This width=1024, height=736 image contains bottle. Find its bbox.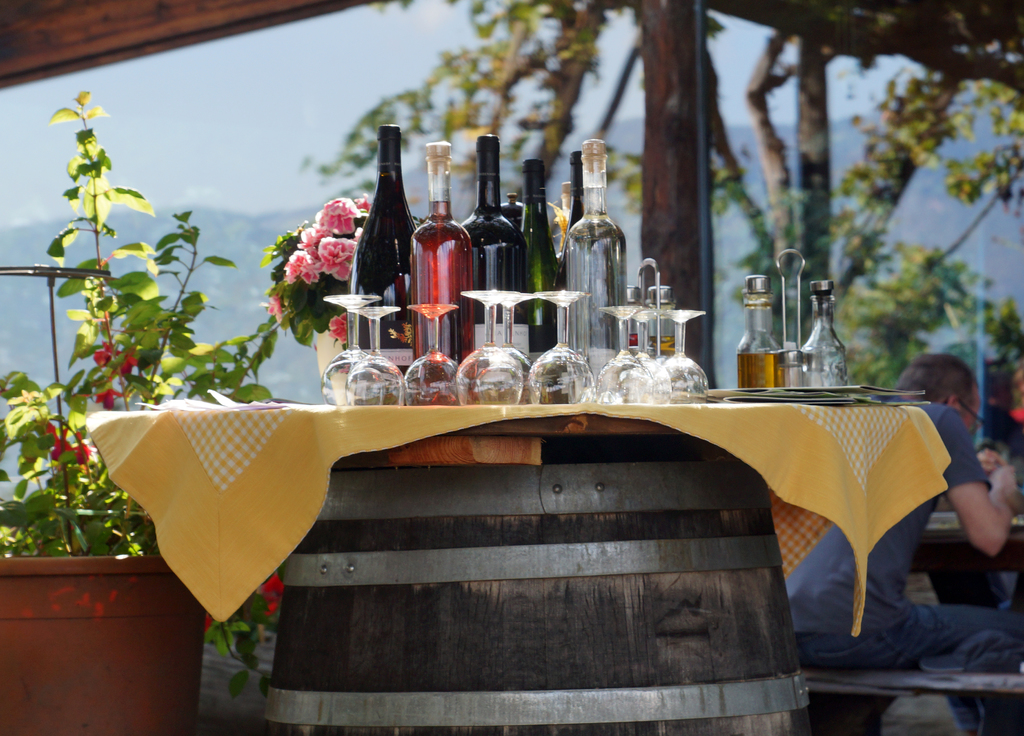
(left=350, top=124, right=417, bottom=369).
